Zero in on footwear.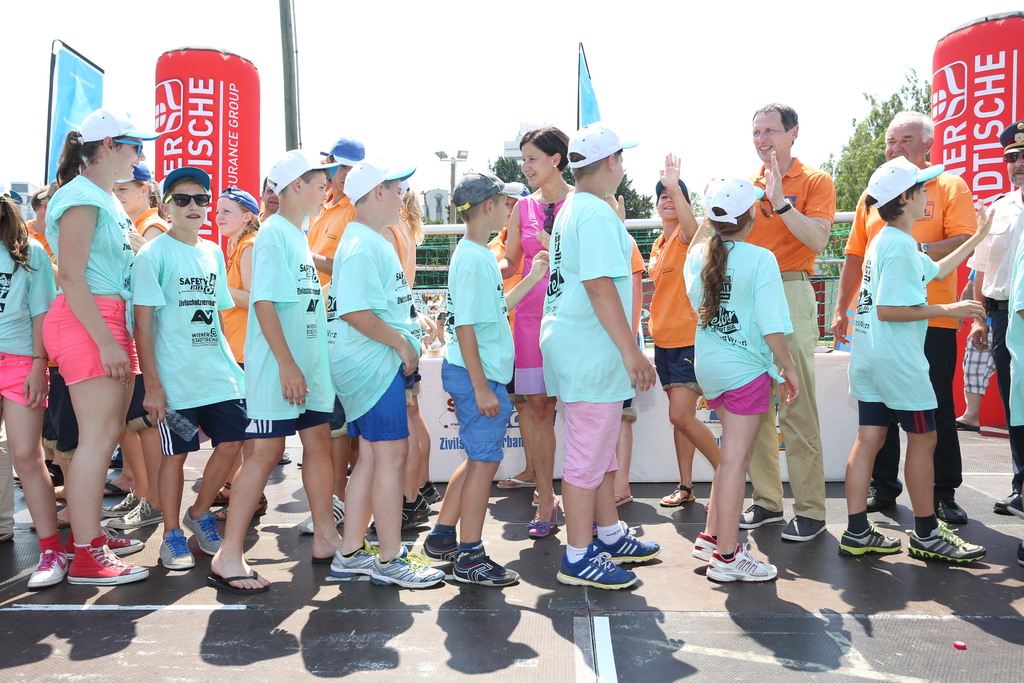
Zeroed in: Rect(310, 555, 332, 563).
